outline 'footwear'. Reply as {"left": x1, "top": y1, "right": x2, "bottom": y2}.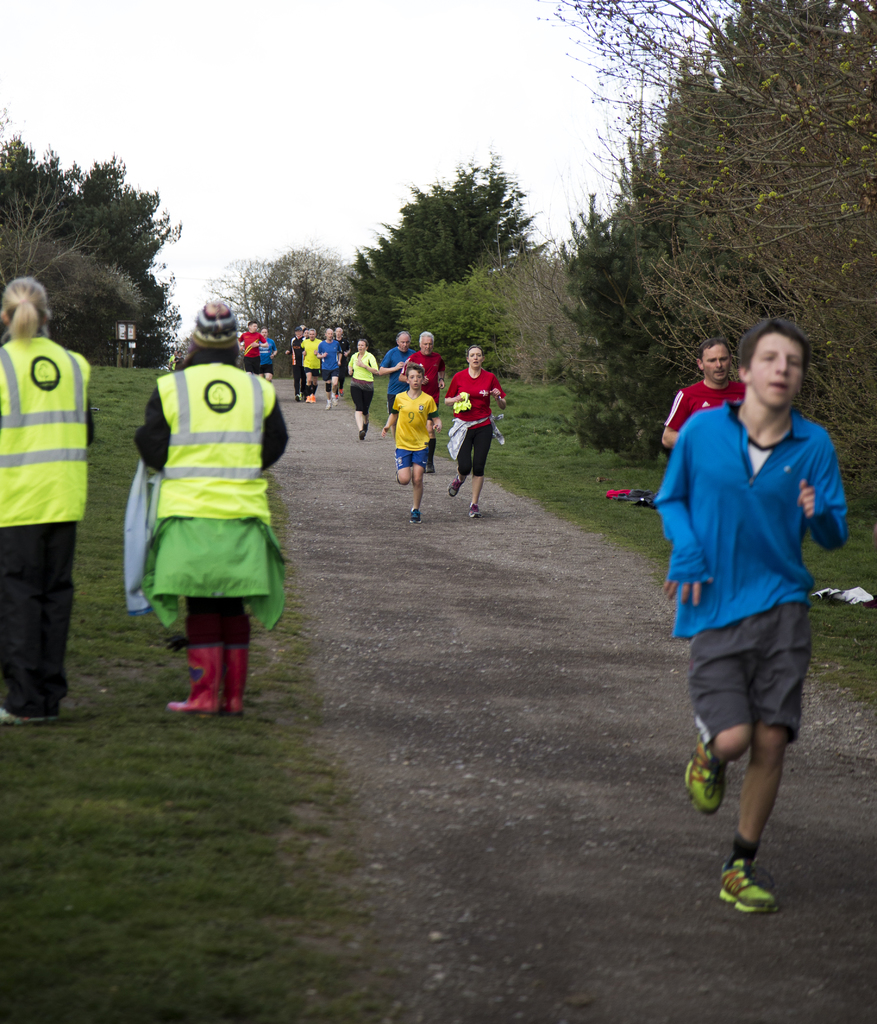
{"left": 2, "top": 705, "right": 51, "bottom": 724}.
